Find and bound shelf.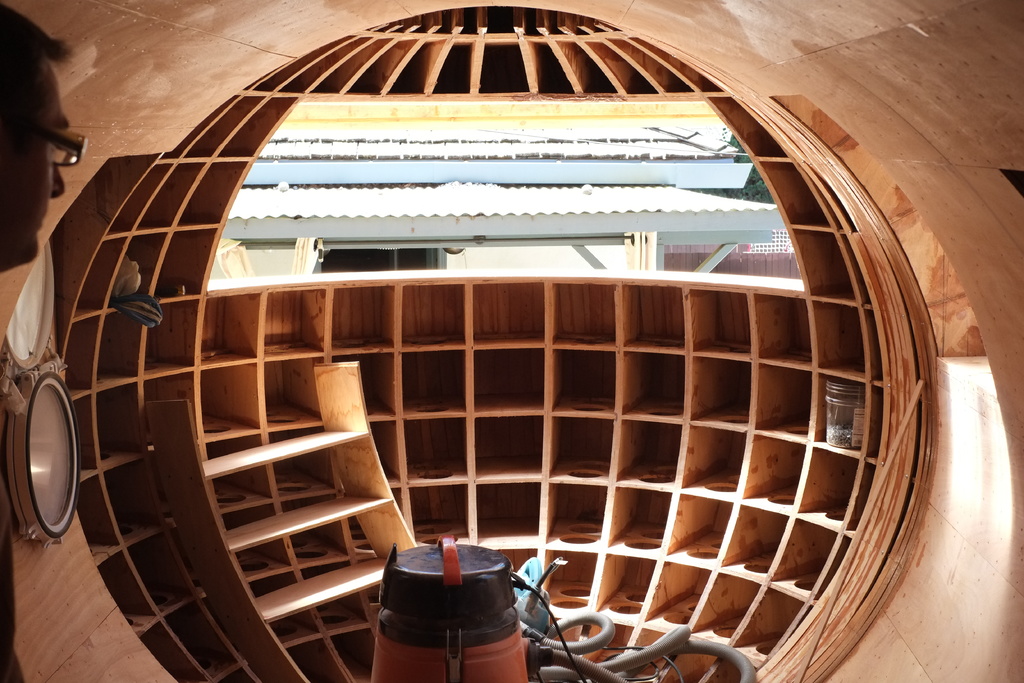
Bound: (x1=468, y1=407, x2=548, y2=479).
